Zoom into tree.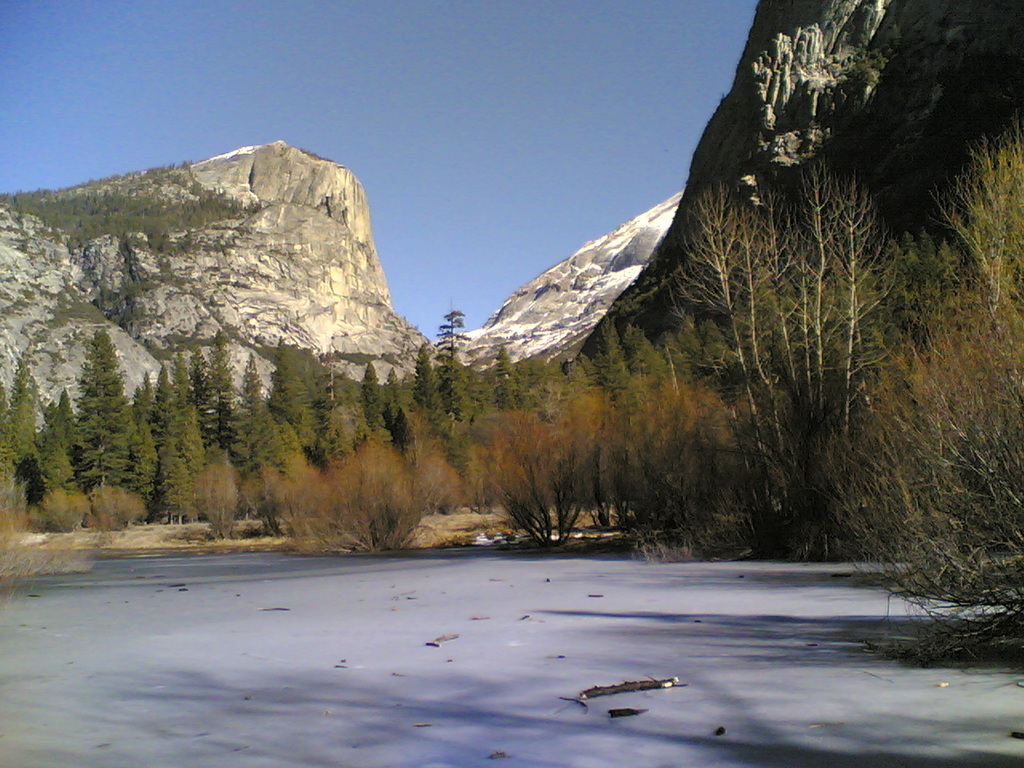
Zoom target: [584,322,644,428].
